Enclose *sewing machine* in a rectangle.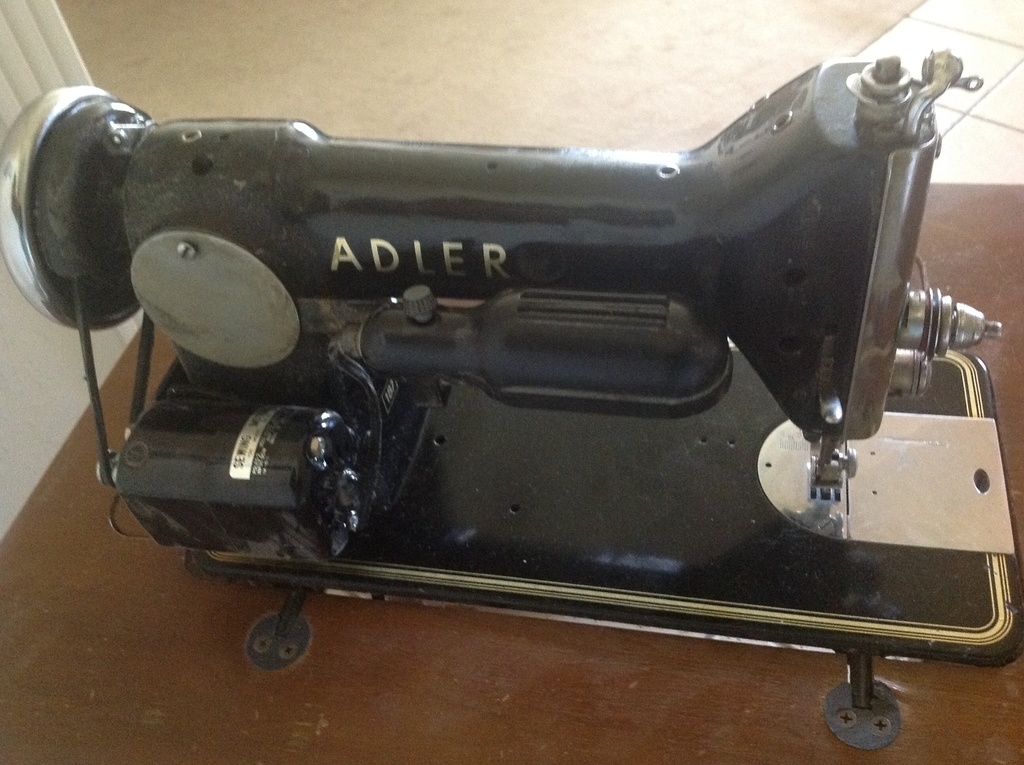
crop(0, 40, 1023, 758).
